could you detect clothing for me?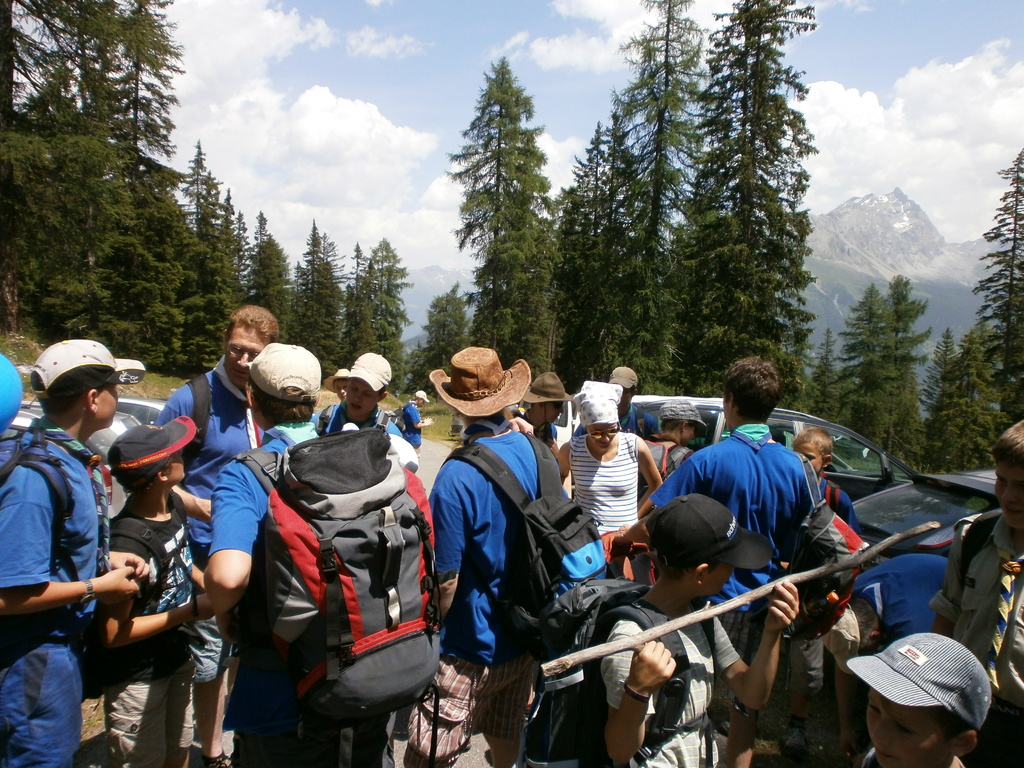
Detection result: <bbox>81, 479, 215, 753</bbox>.
